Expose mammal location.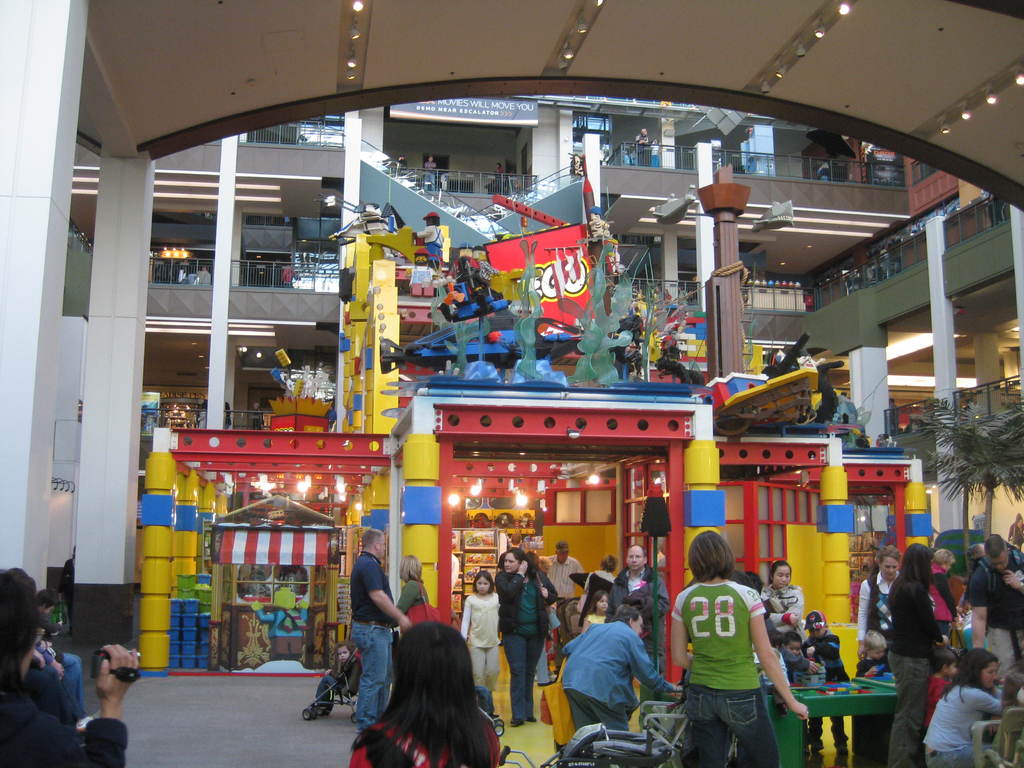
Exposed at [759,558,805,645].
